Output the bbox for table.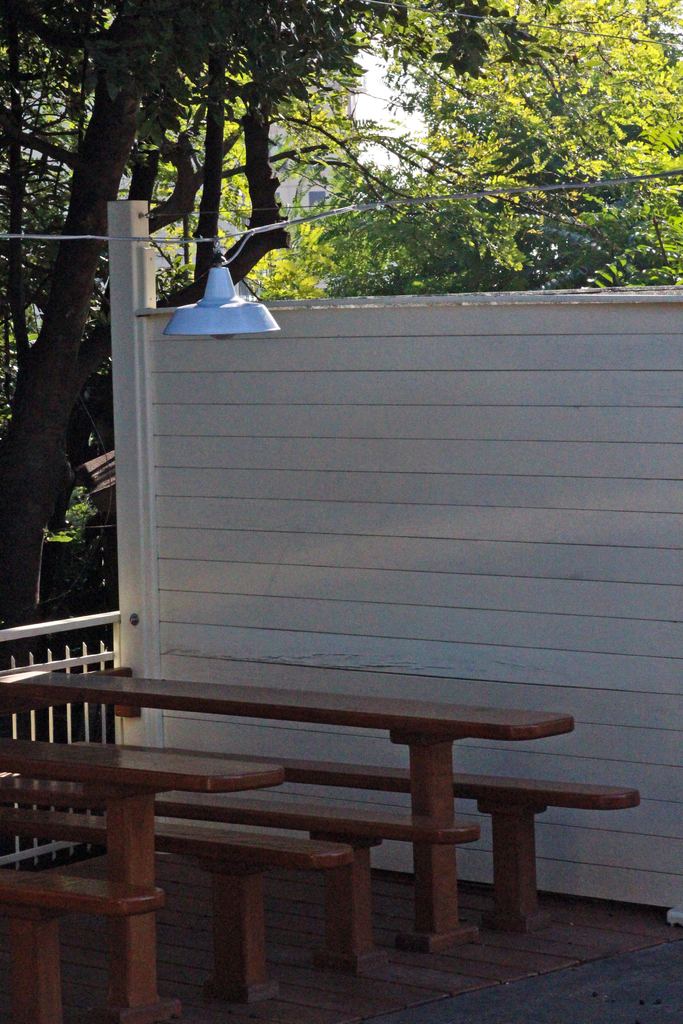
(left=0, top=666, right=587, bottom=939).
